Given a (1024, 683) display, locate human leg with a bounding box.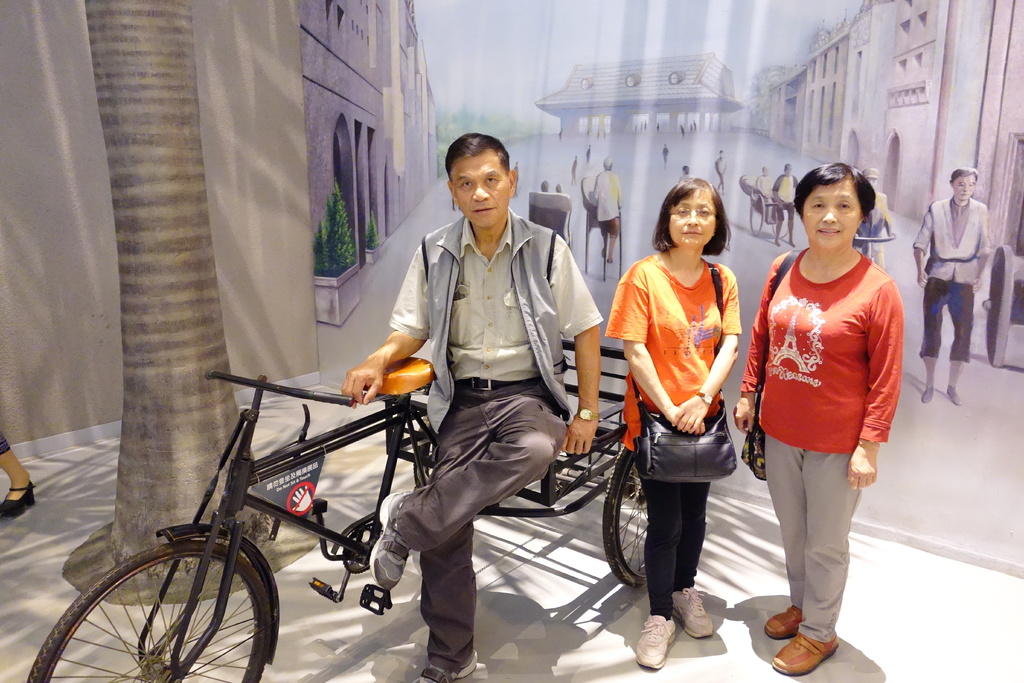
Located: select_region(766, 435, 804, 636).
